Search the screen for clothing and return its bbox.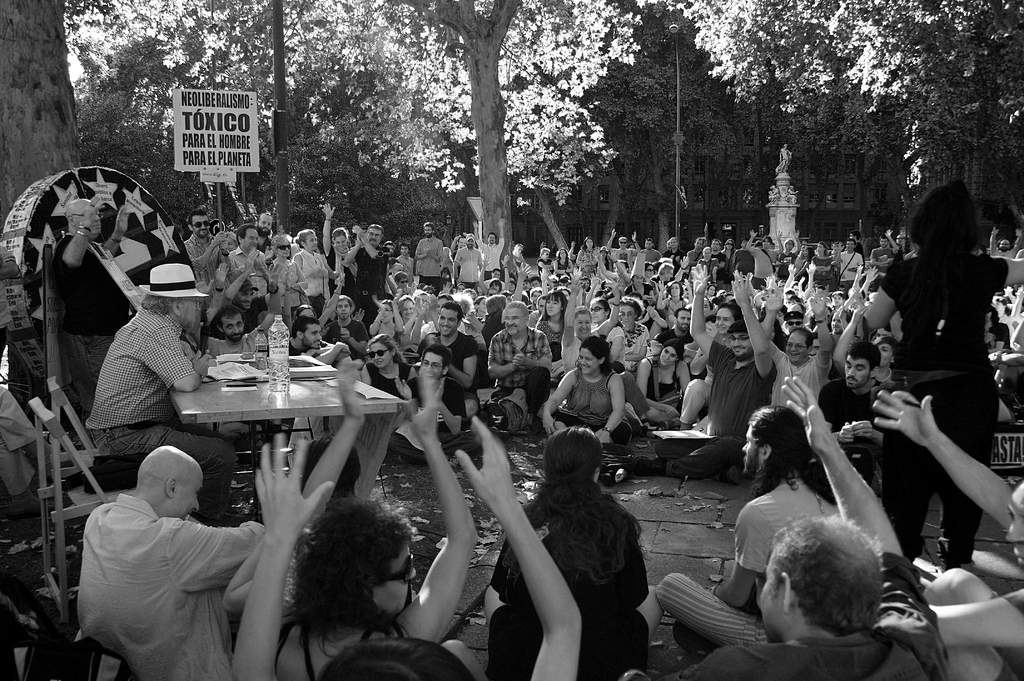
Found: 68:441:278:669.
